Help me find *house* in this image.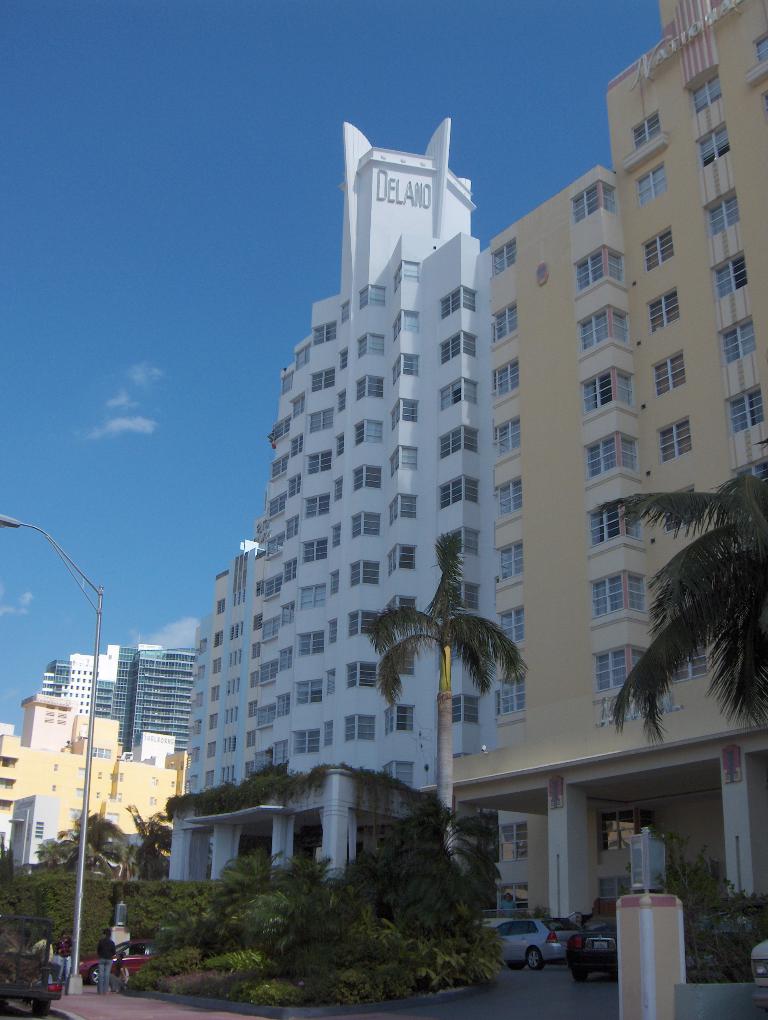
Found it: box=[54, 759, 113, 860].
